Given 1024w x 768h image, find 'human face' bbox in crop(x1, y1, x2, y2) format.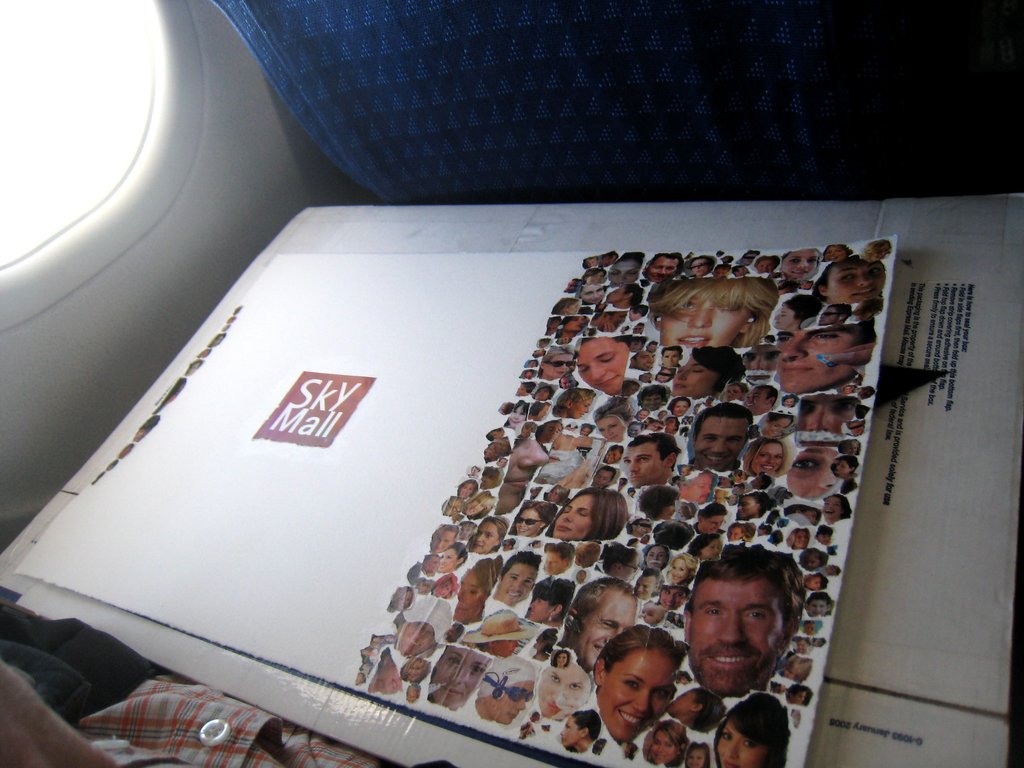
crop(561, 314, 603, 417).
